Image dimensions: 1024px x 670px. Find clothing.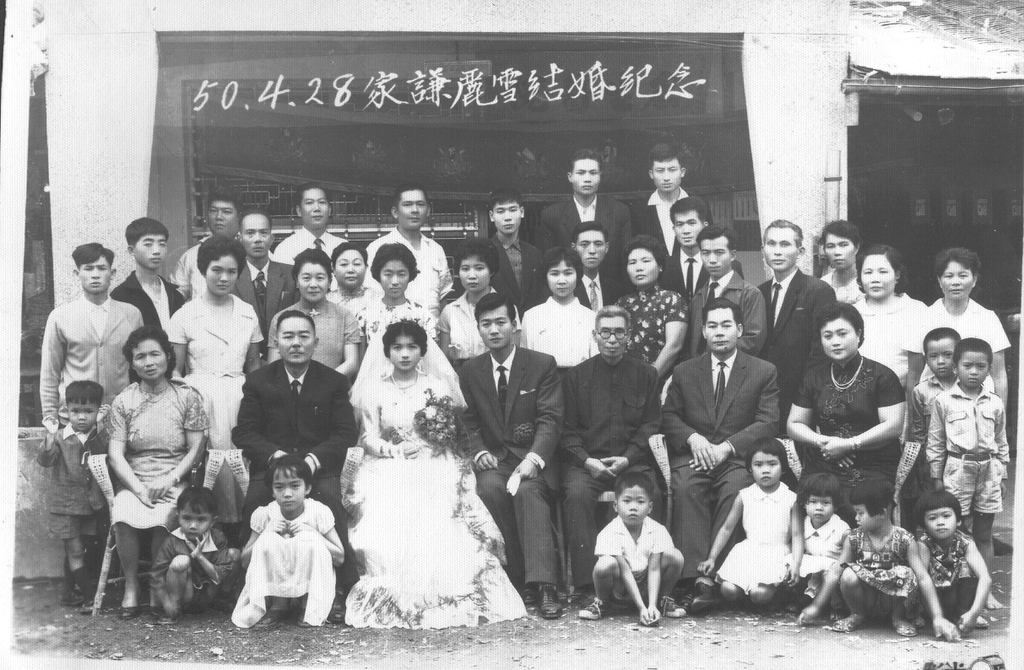
detection(436, 289, 521, 359).
